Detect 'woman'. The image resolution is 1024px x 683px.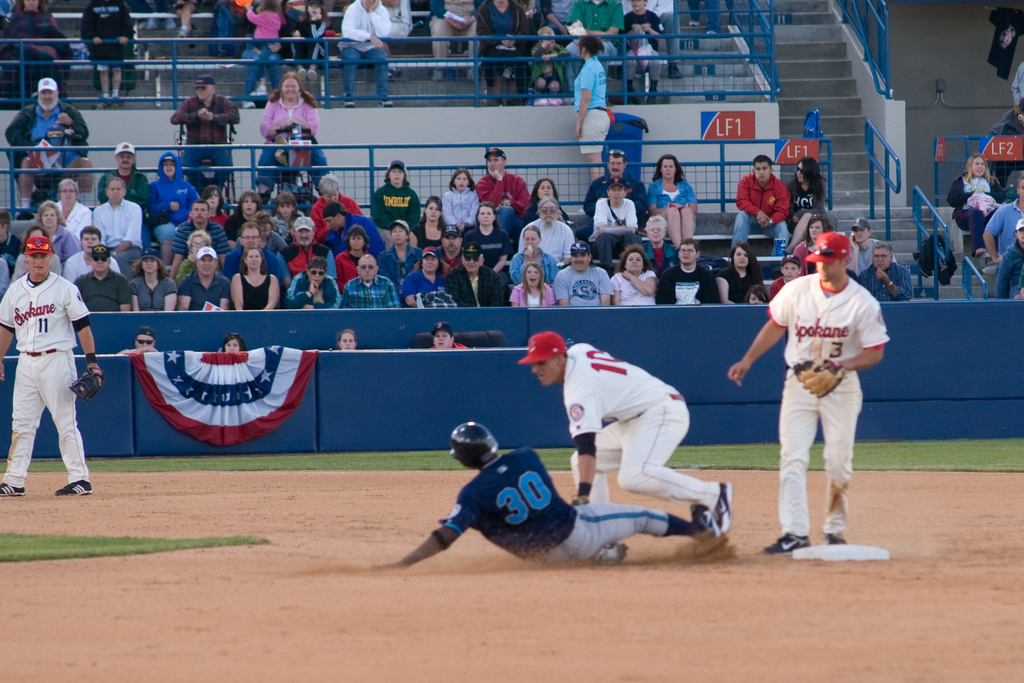
pyautogui.locateOnScreen(55, 181, 97, 243).
